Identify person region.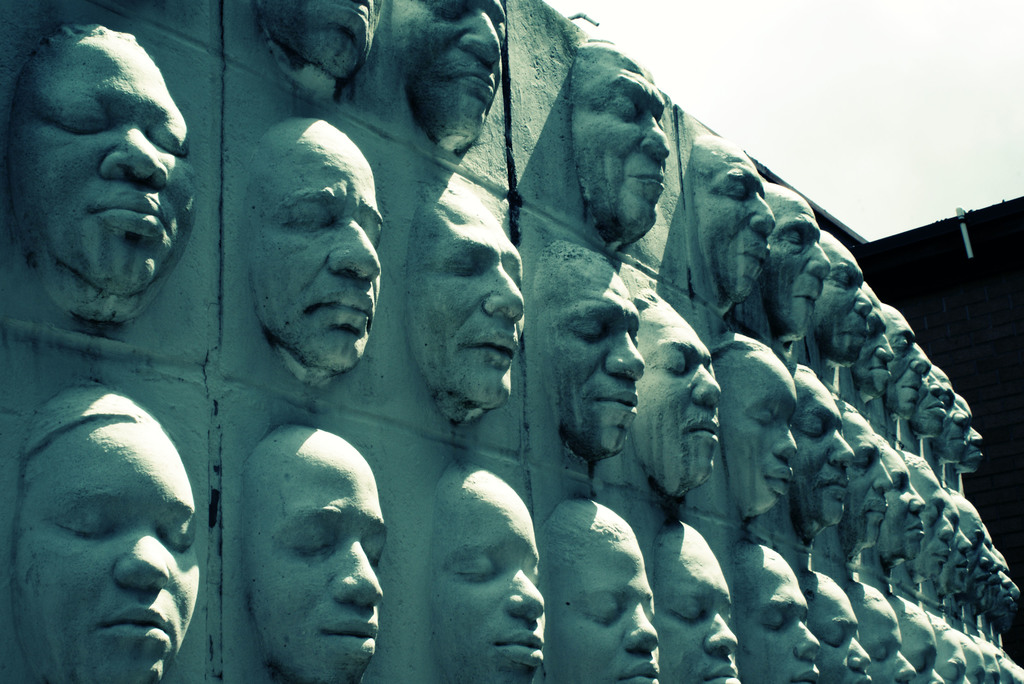
Region: 570, 37, 671, 244.
